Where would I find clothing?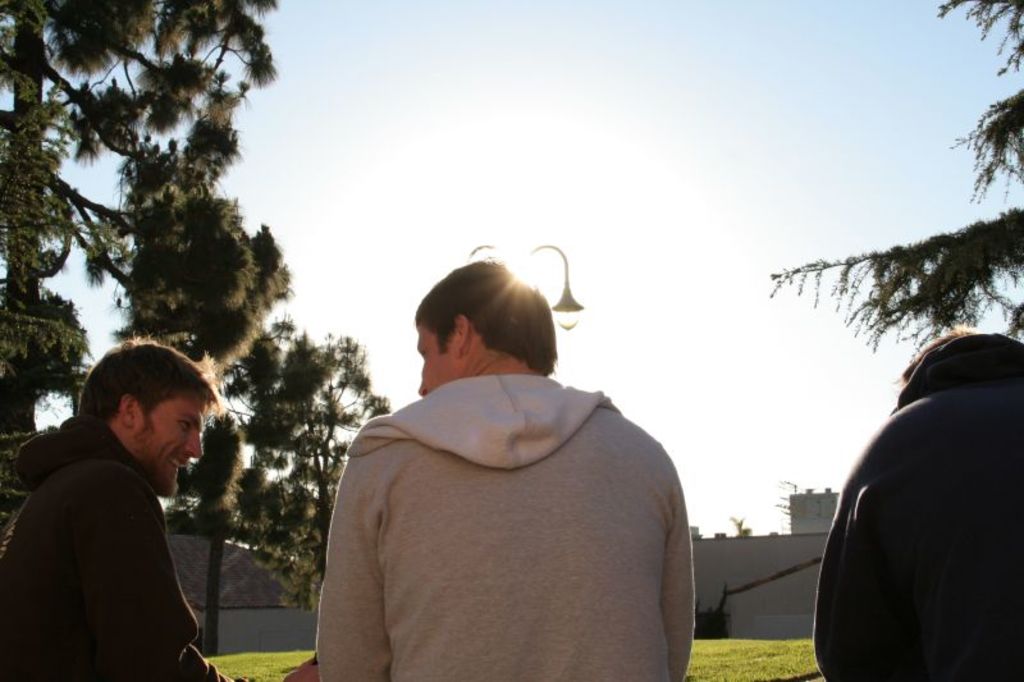
At <bbox>0, 417, 223, 681</bbox>.
